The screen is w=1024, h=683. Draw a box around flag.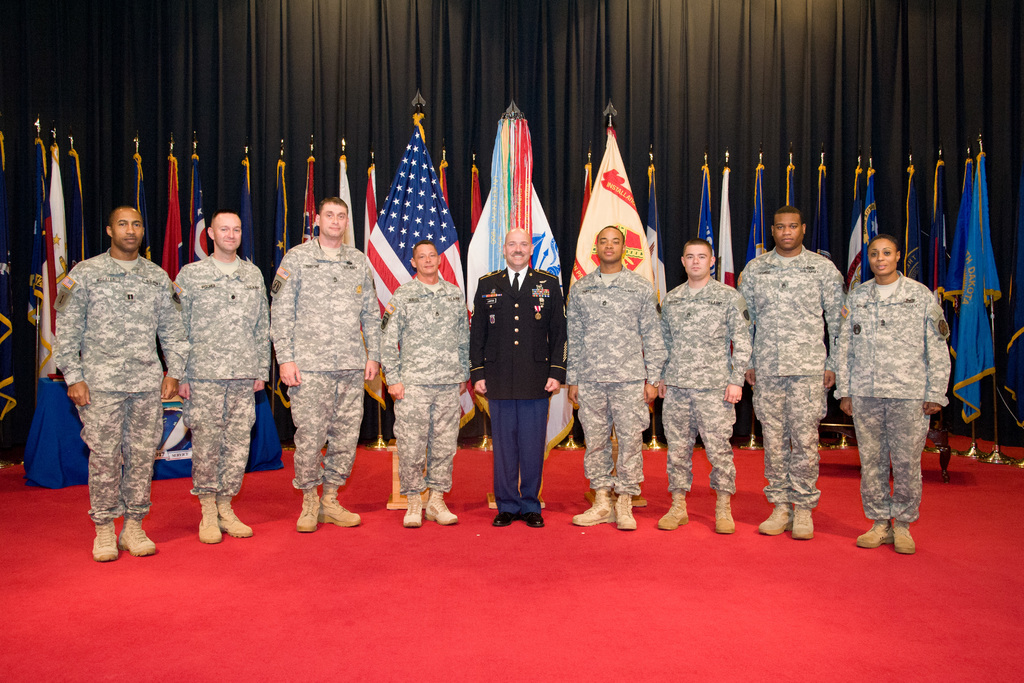
[x1=777, y1=151, x2=802, y2=215].
